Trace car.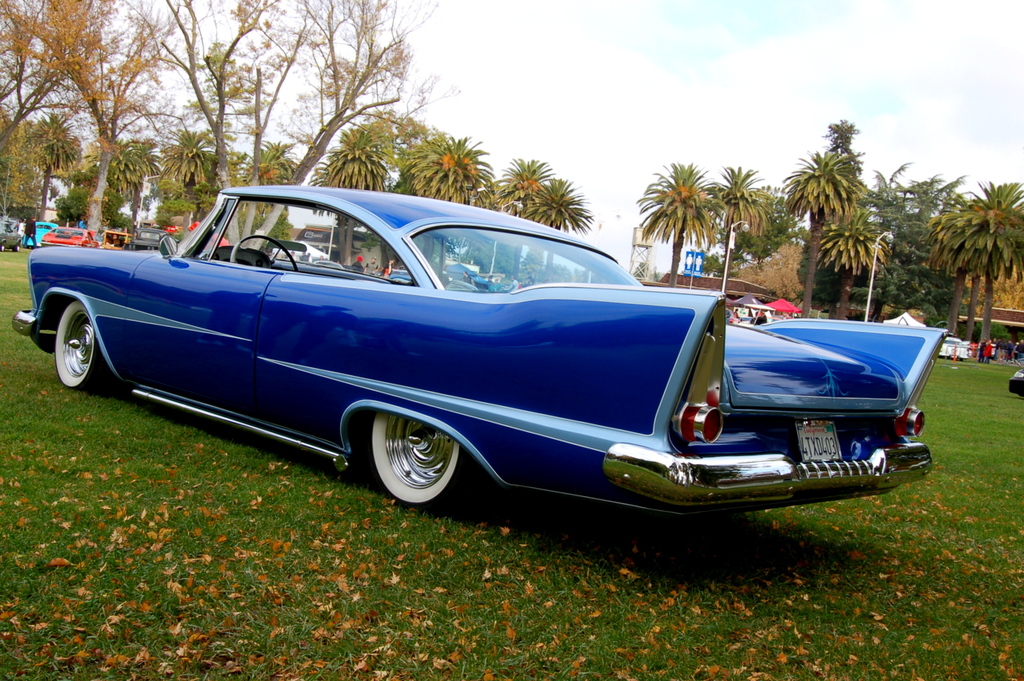
Traced to [0,216,21,252].
